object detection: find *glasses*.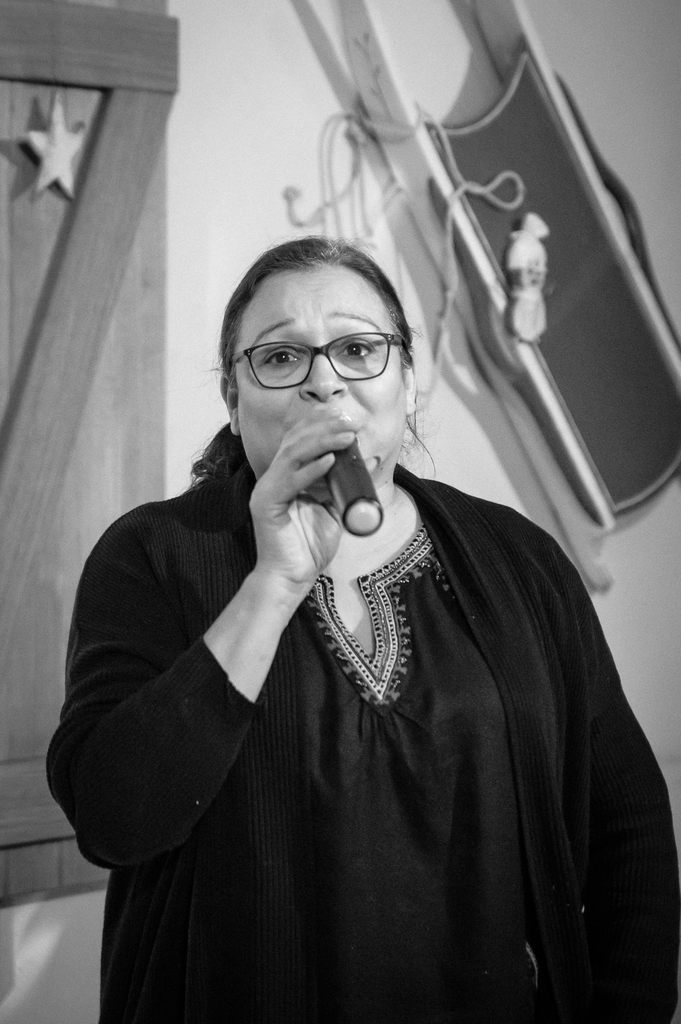
l=214, t=319, r=415, b=391.
